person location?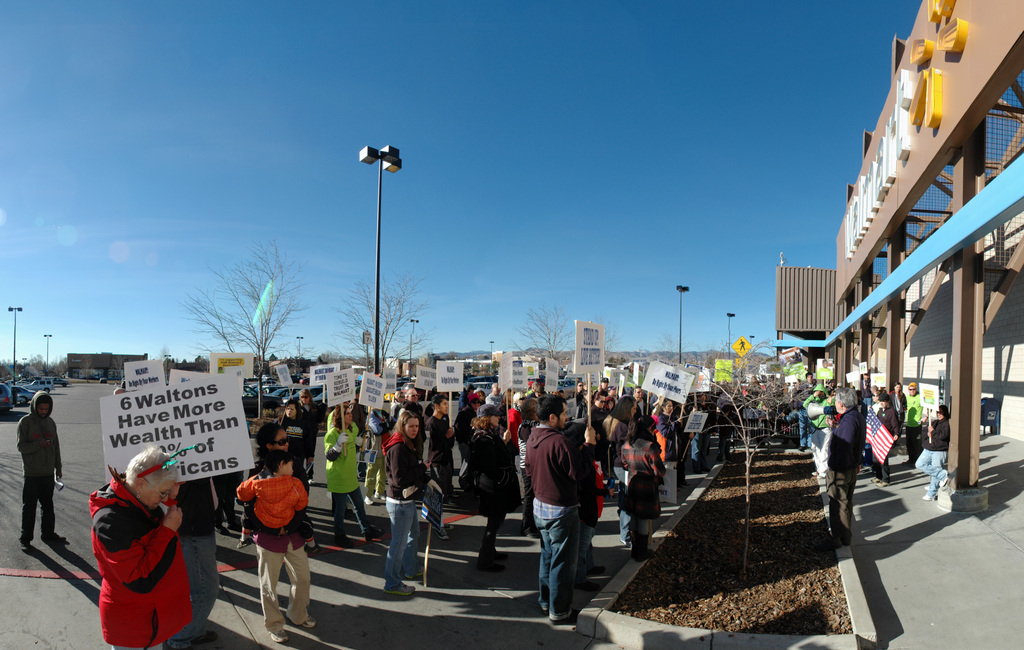
rect(378, 404, 443, 605)
